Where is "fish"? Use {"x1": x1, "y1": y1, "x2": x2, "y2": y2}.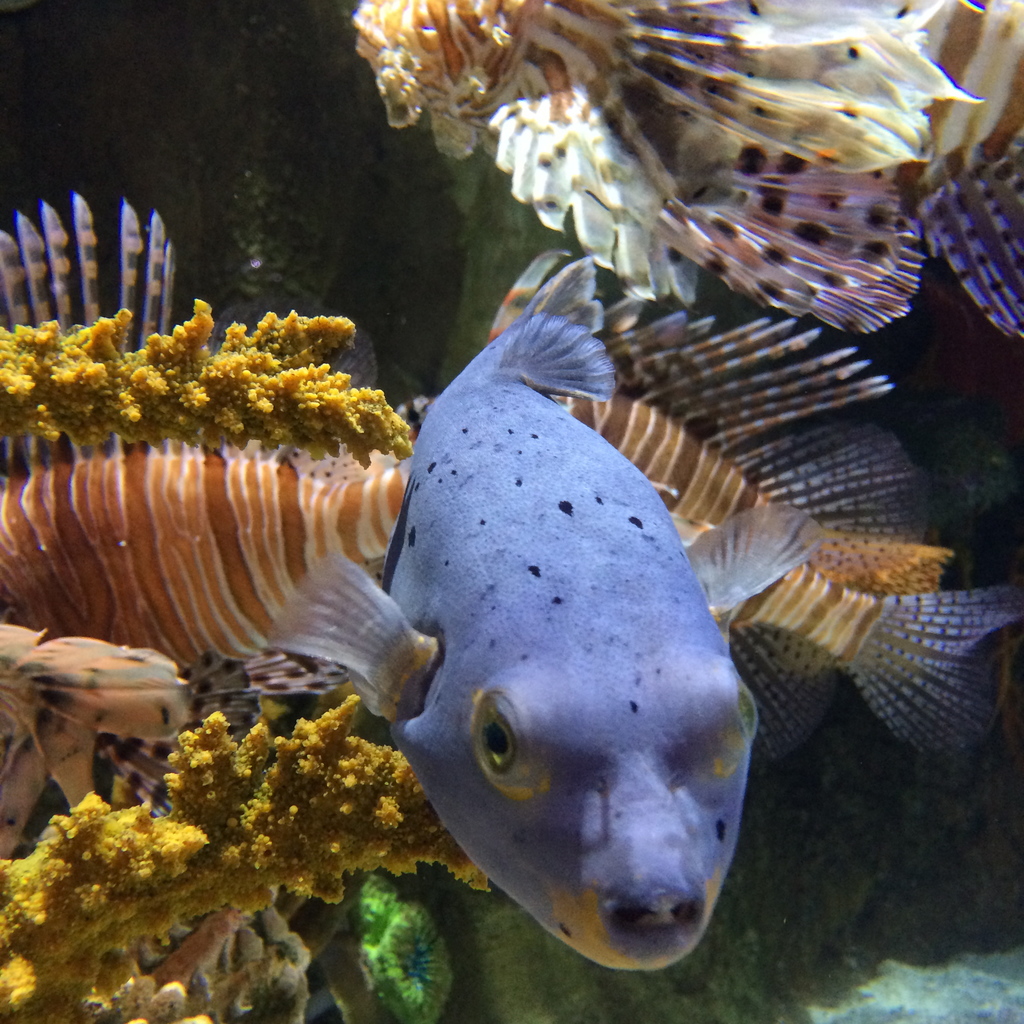
{"x1": 352, "y1": 0, "x2": 1023, "y2": 337}.
